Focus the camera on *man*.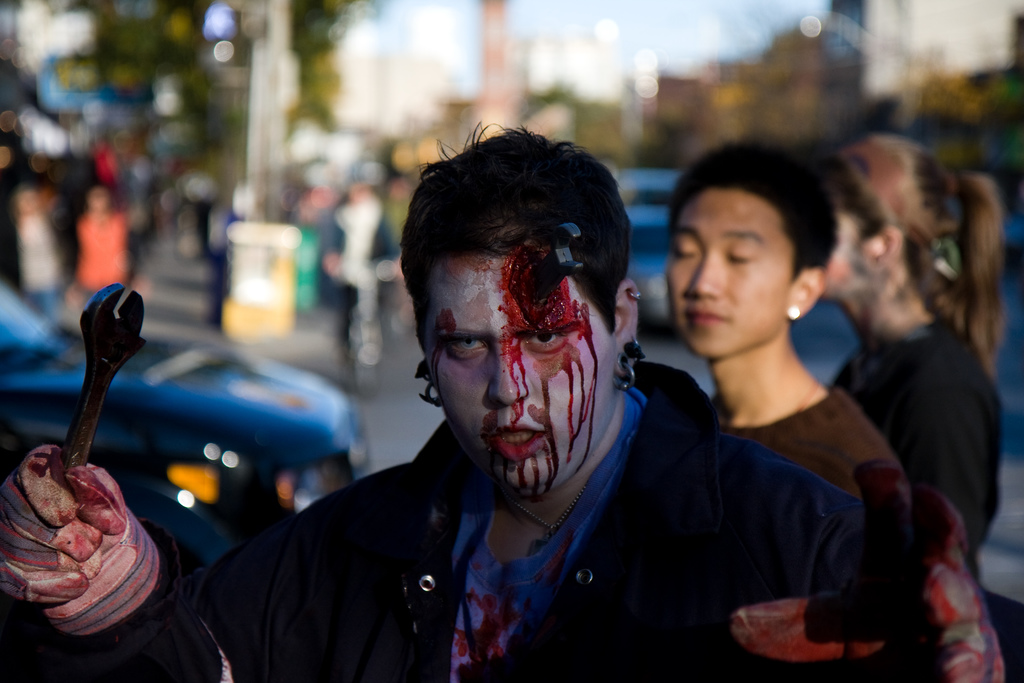
Focus region: (668,136,912,682).
